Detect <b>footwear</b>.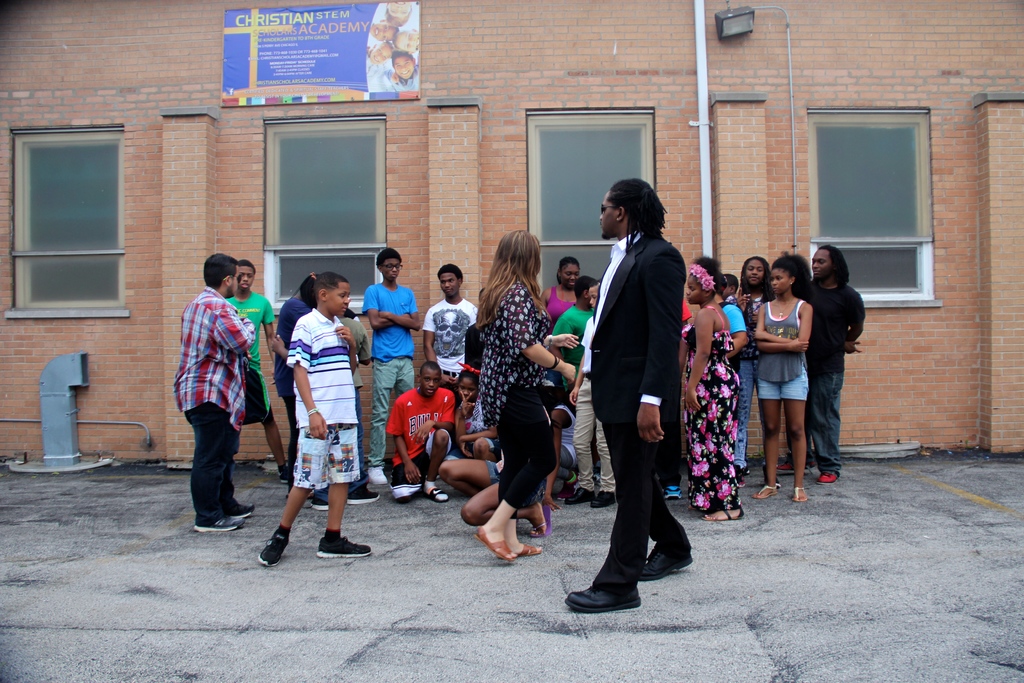
Detected at rect(231, 498, 256, 517).
